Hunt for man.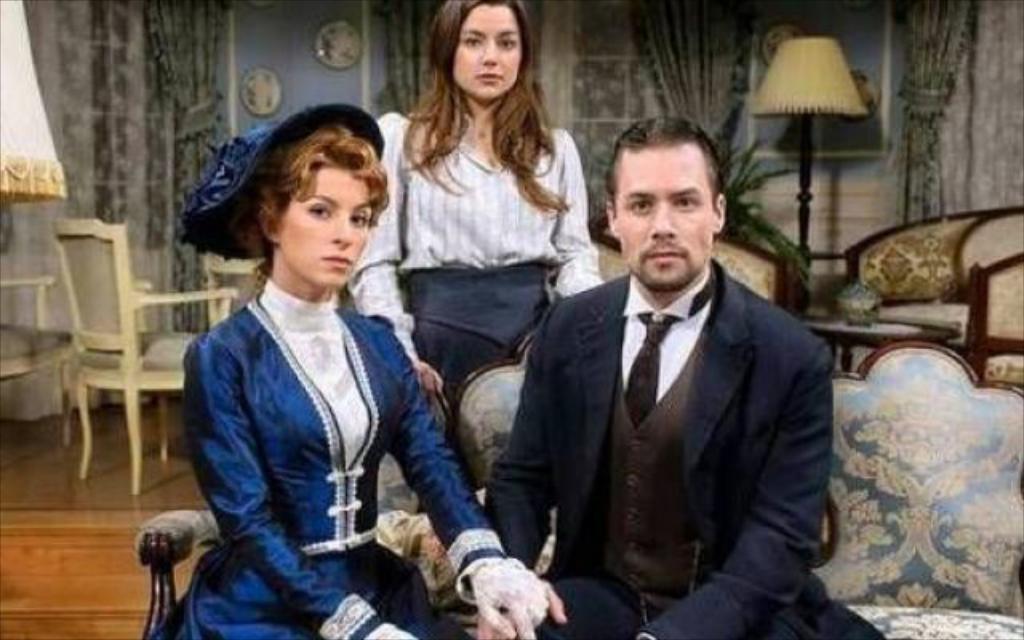
Hunted down at box=[474, 126, 835, 637].
